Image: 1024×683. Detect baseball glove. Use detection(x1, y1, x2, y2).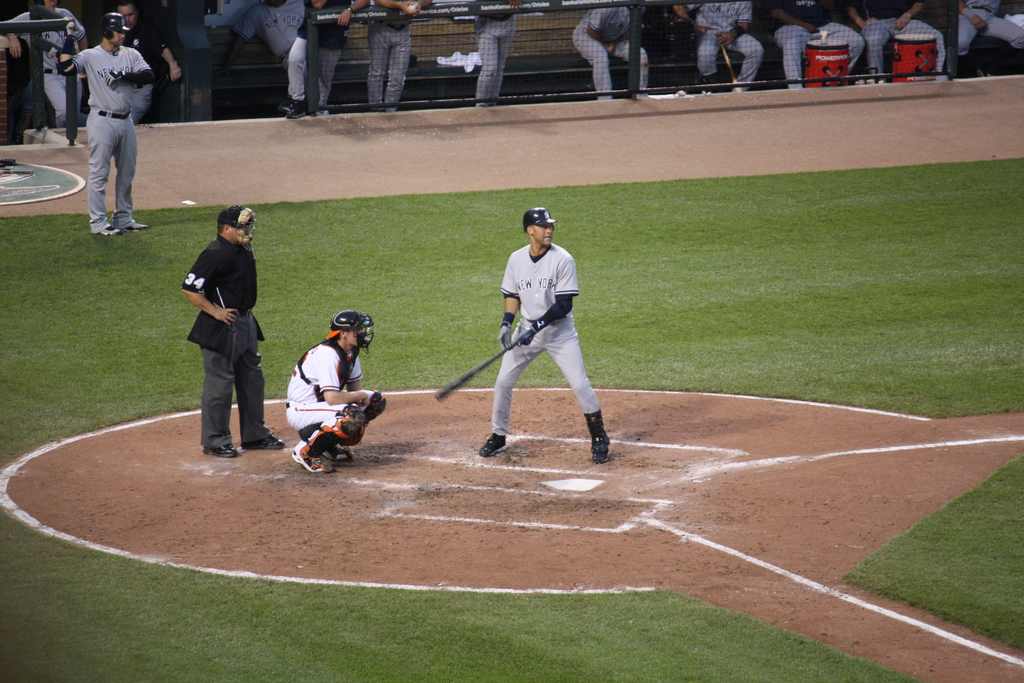
detection(104, 72, 127, 89).
